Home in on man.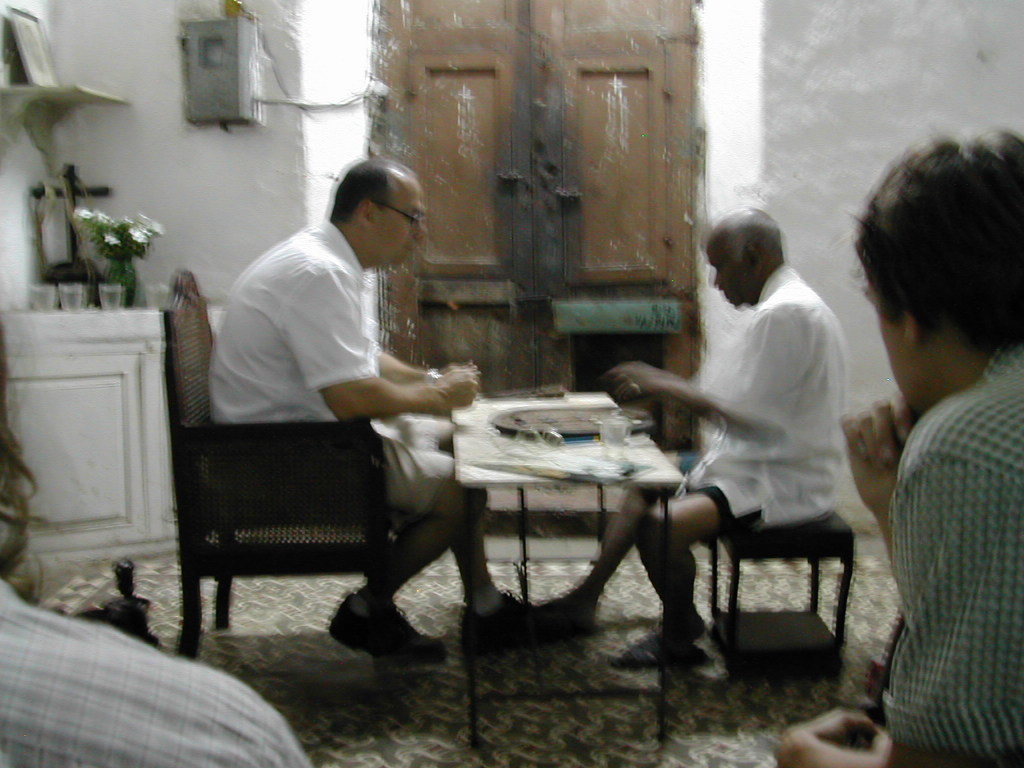
Homed in at (x1=769, y1=121, x2=1023, y2=767).
